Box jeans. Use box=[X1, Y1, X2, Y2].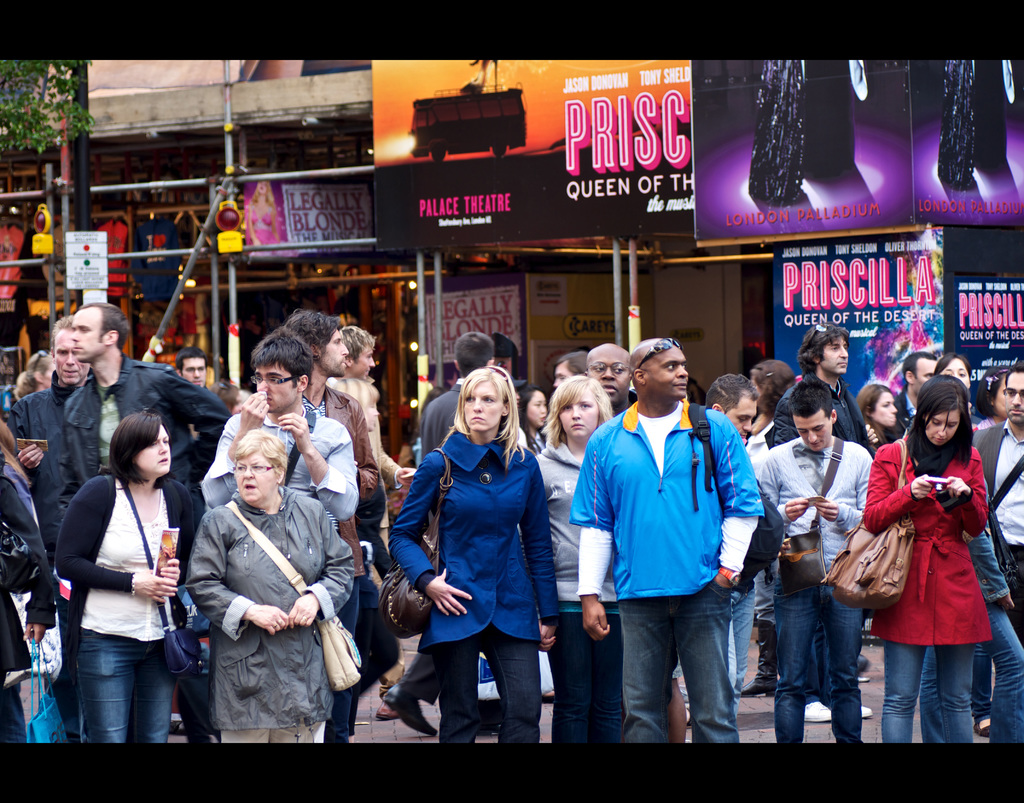
box=[438, 626, 552, 742].
